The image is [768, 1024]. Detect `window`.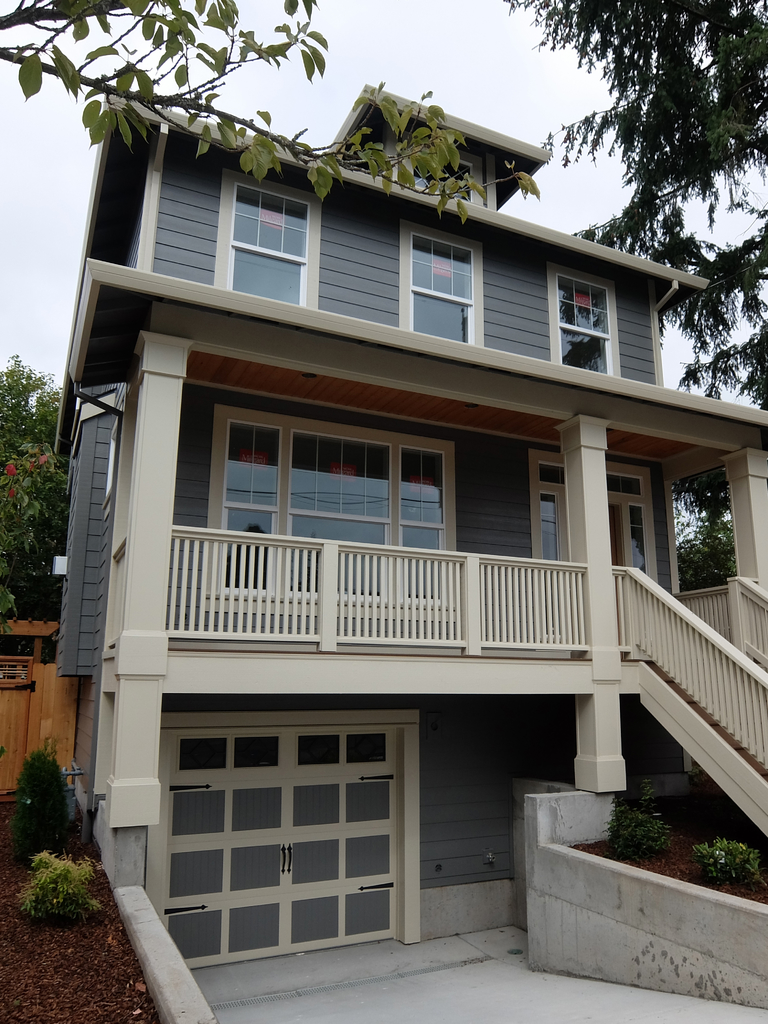
Detection: 392,220,483,340.
